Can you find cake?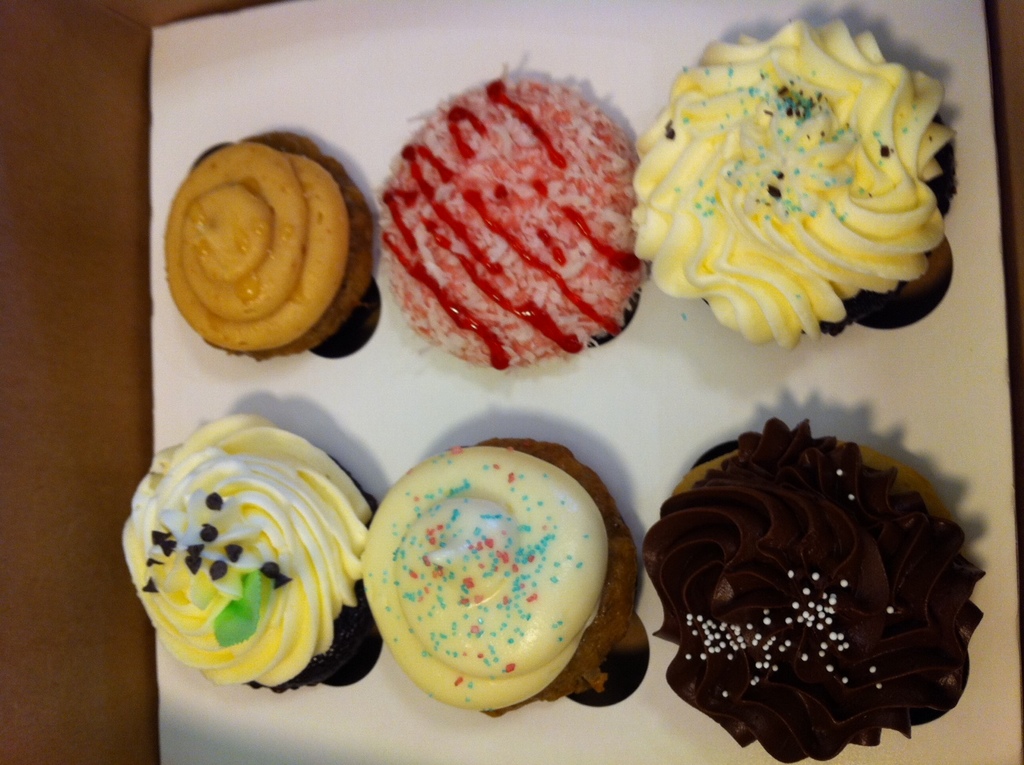
Yes, bounding box: x1=123 y1=411 x2=377 y2=684.
